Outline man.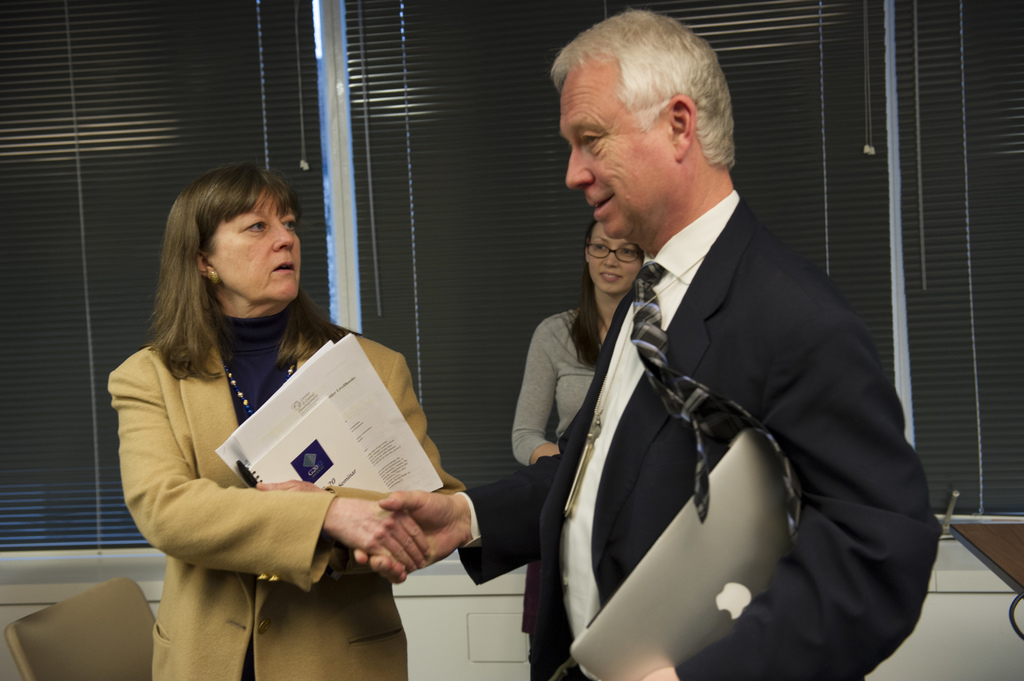
Outline: {"x1": 354, "y1": 0, "x2": 943, "y2": 680}.
